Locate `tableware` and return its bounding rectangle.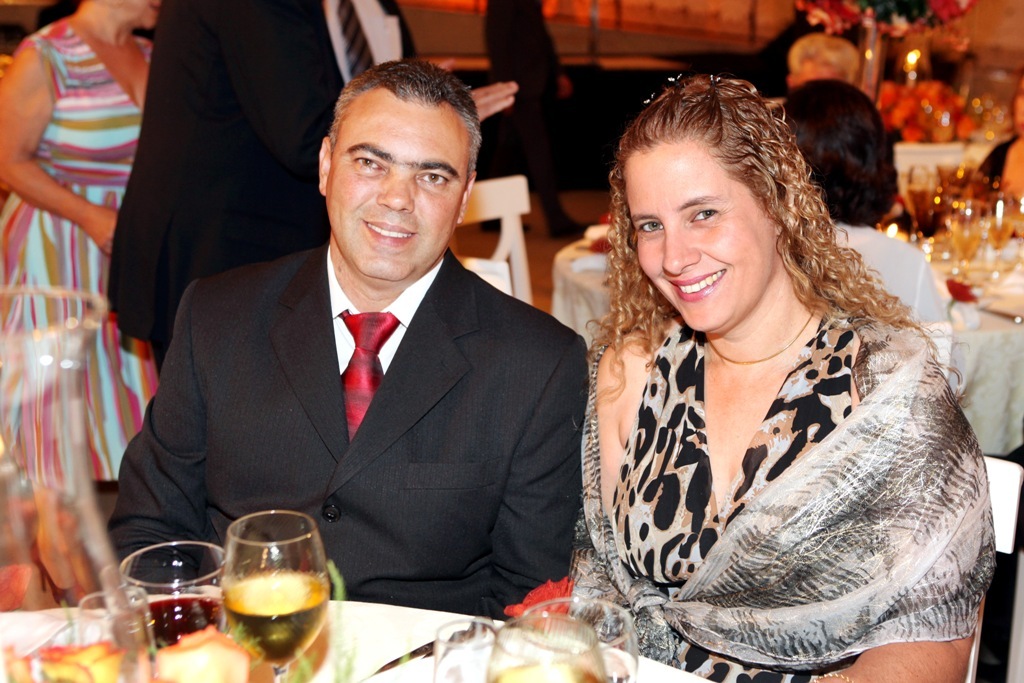
<box>117,558,224,639</box>.
